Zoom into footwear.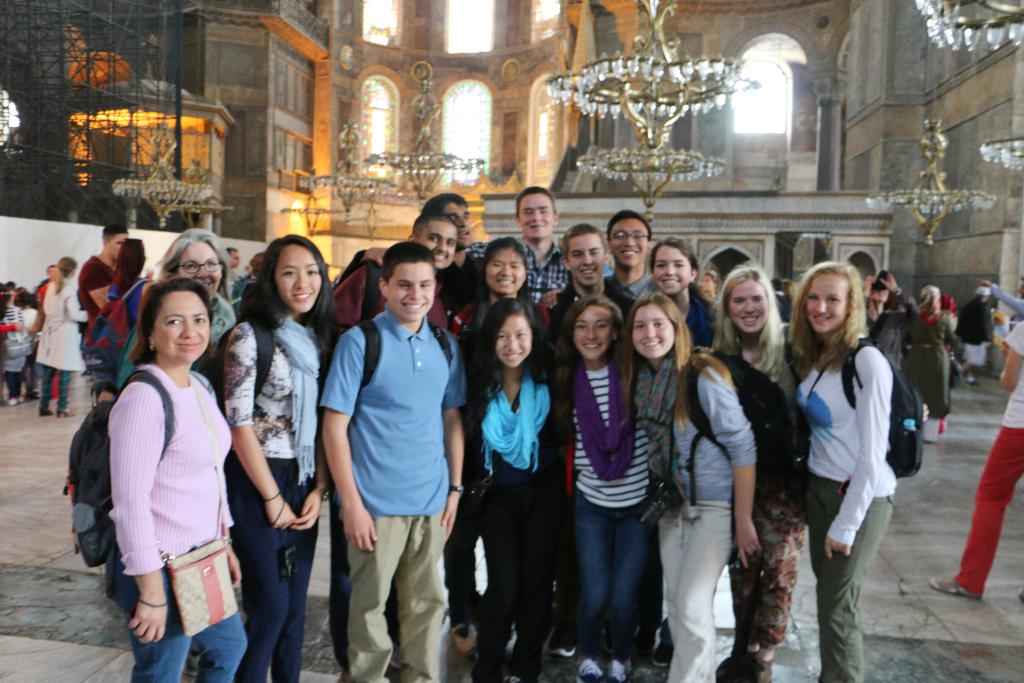
Zoom target: BBox(546, 624, 576, 663).
